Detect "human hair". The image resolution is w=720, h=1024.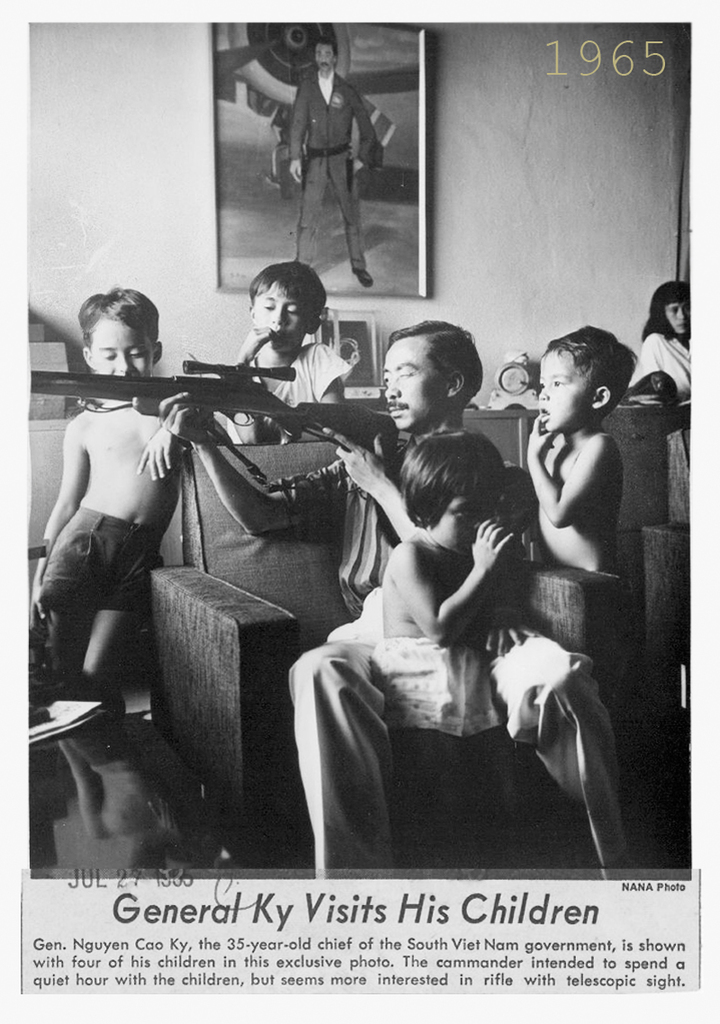
316 36 340 59.
